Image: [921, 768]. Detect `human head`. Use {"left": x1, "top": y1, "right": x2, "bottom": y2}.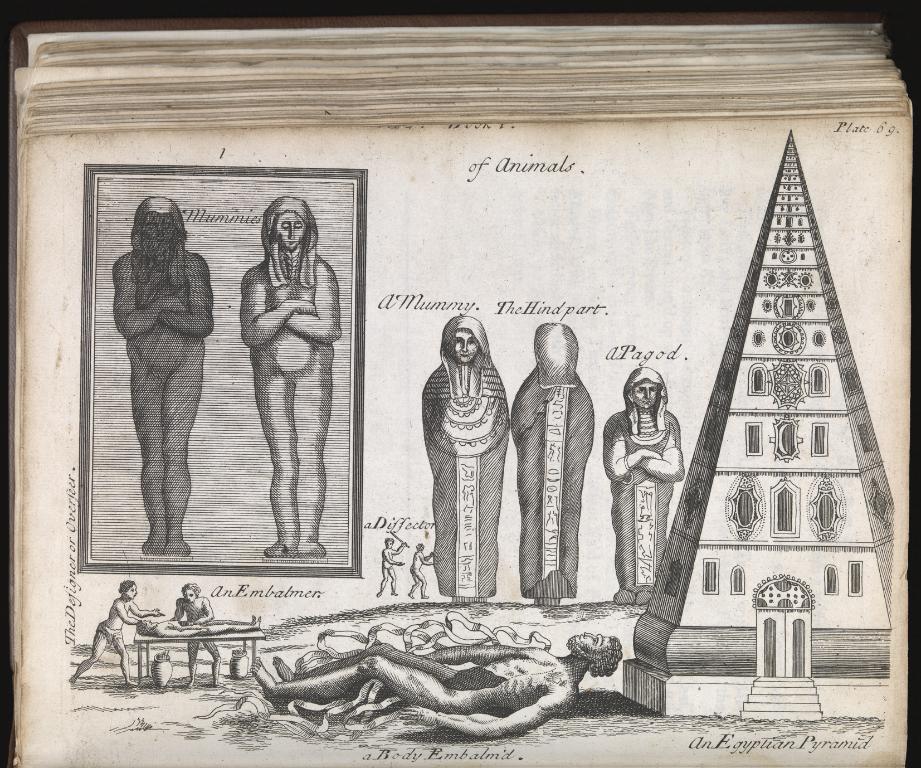
{"left": 264, "top": 195, "right": 319, "bottom": 255}.
